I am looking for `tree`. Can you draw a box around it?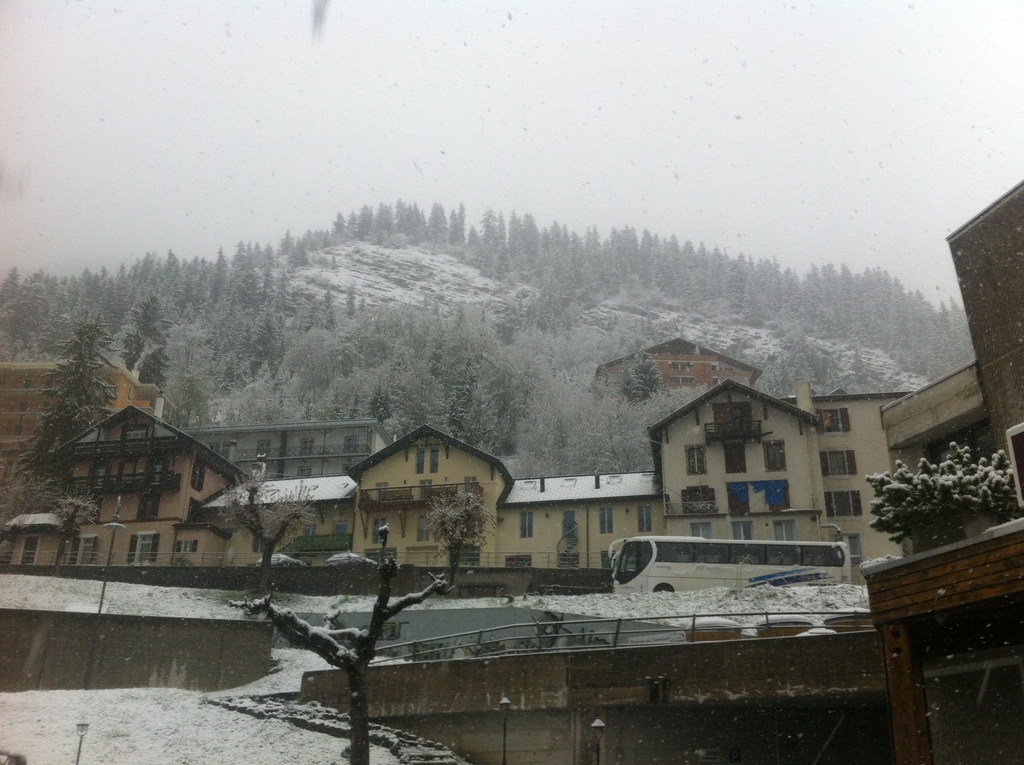
Sure, the bounding box is (left=865, top=446, right=1016, bottom=545).
